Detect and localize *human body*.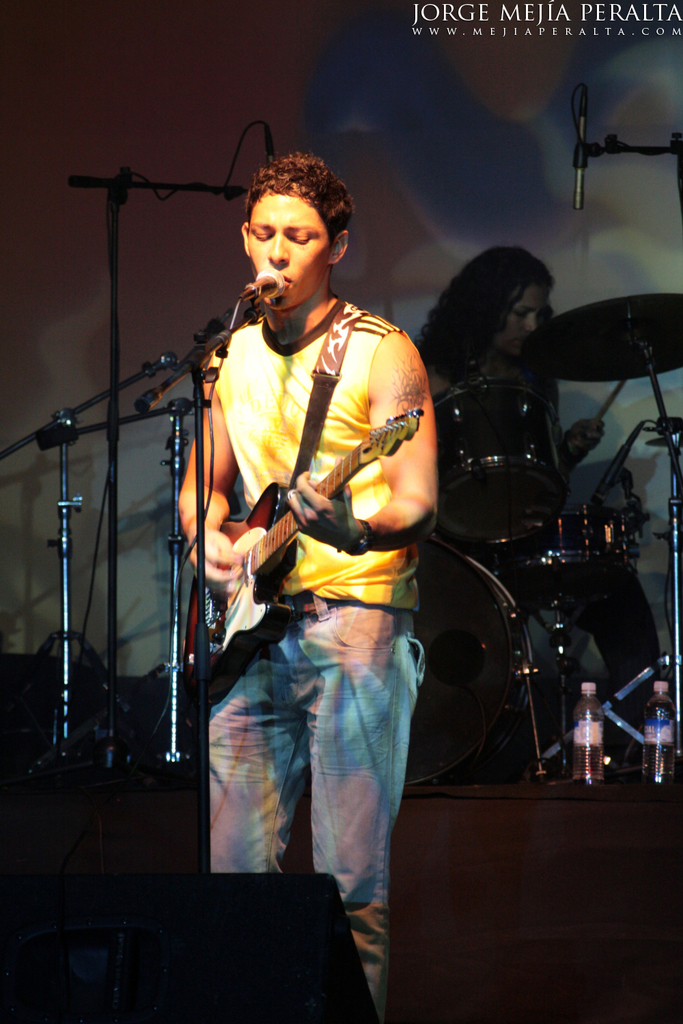
Localized at <region>408, 241, 663, 773</region>.
